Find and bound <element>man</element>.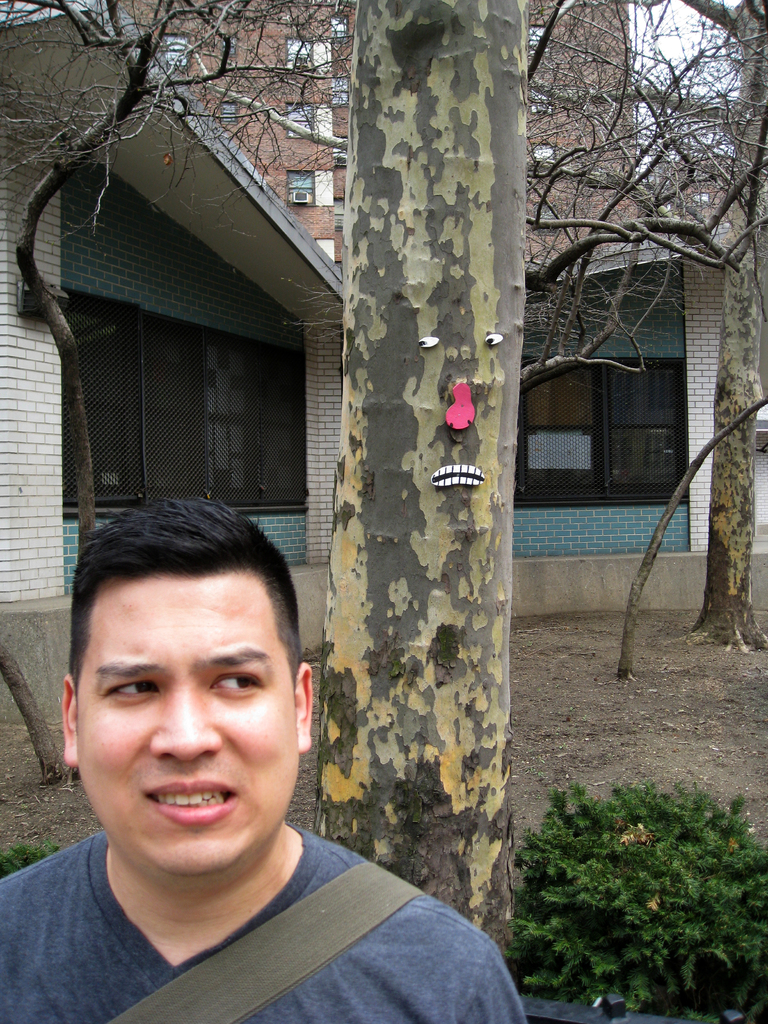
Bound: rect(0, 488, 525, 1023).
